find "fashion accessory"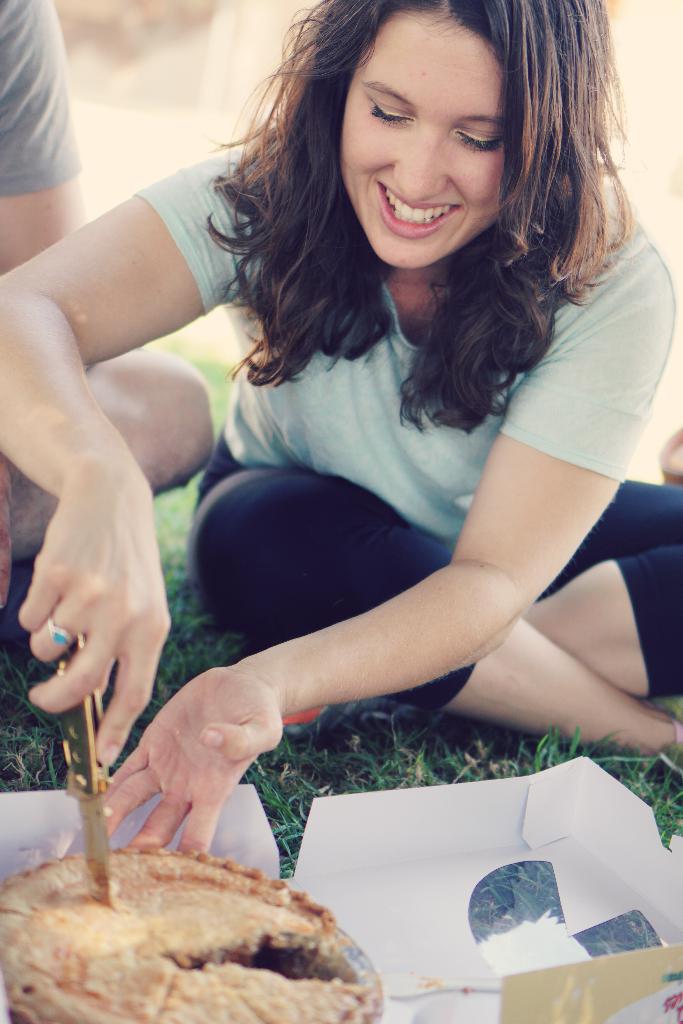
region(45, 614, 76, 650)
